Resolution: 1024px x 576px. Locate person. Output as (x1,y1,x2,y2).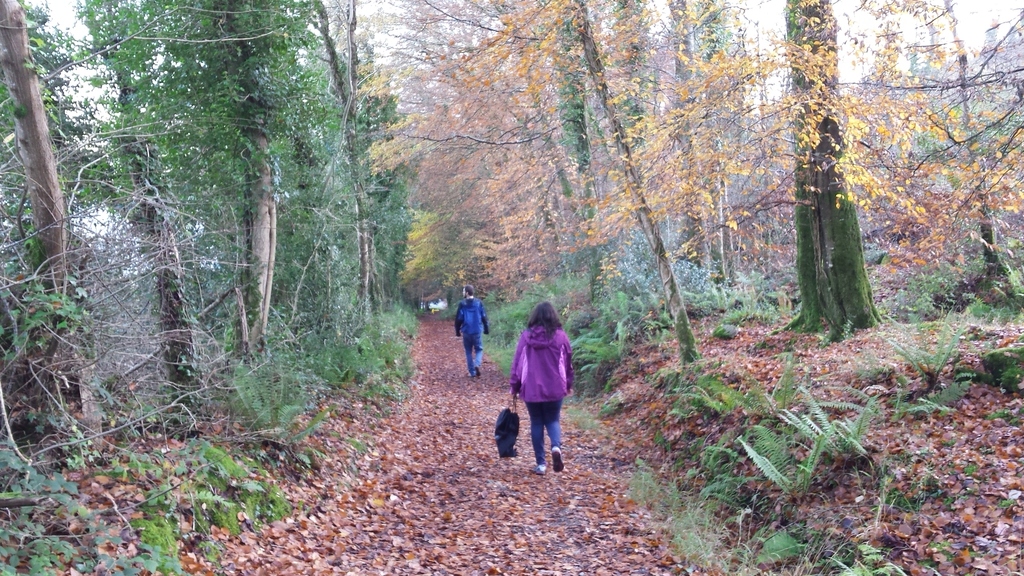
(454,286,488,378).
